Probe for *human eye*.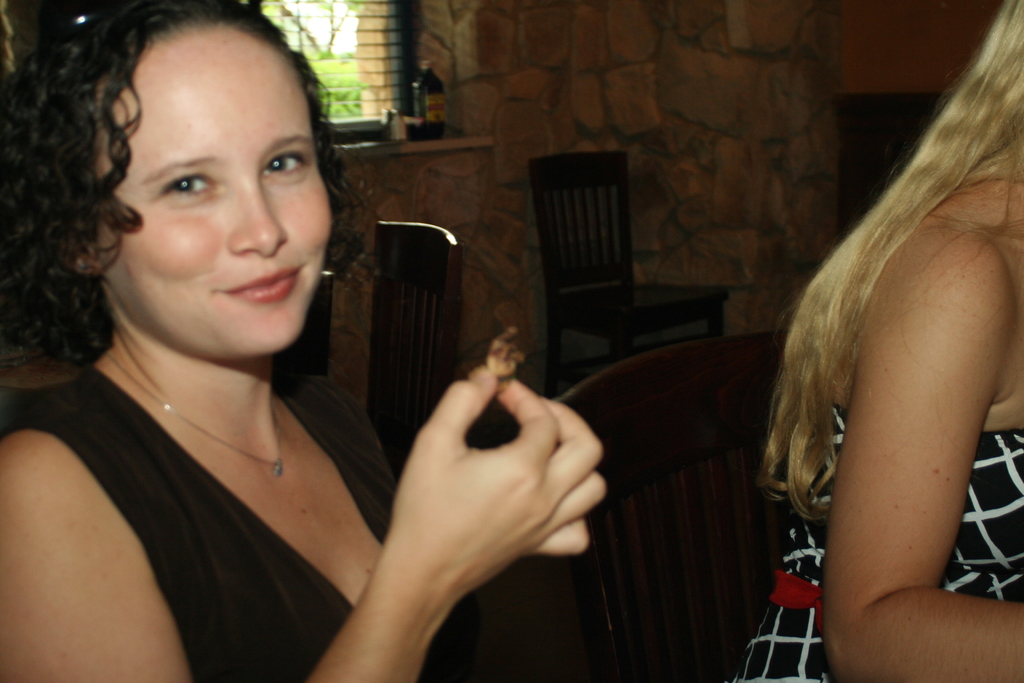
Probe result: [148, 161, 224, 207].
